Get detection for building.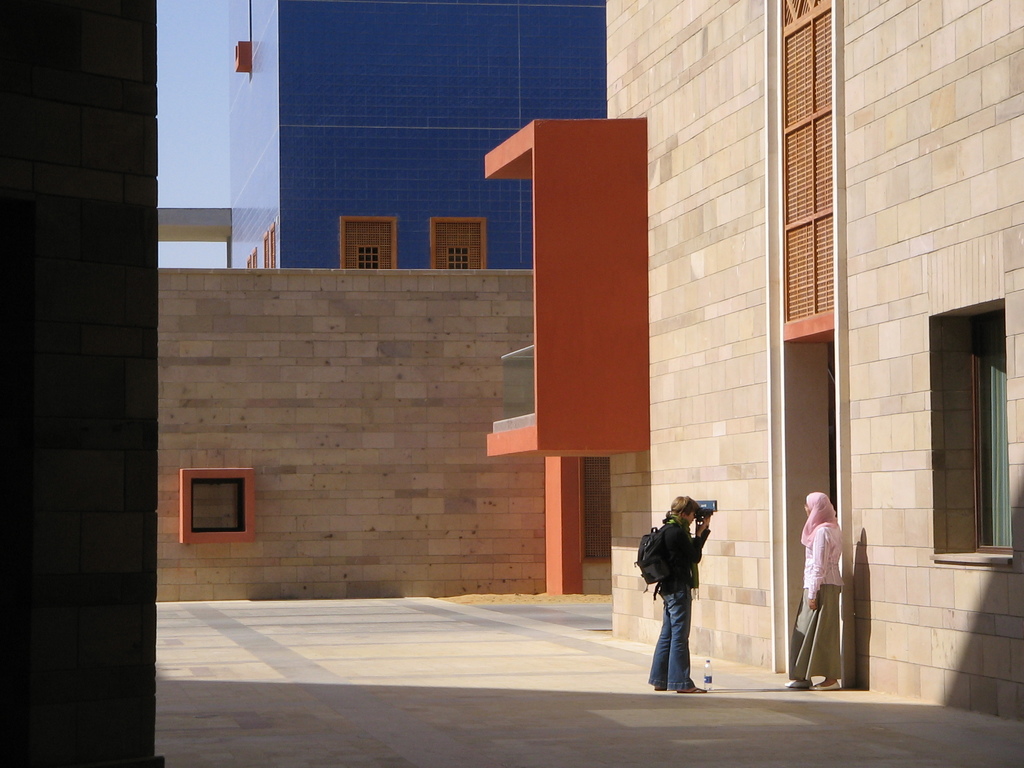
Detection: bbox(223, 0, 607, 264).
